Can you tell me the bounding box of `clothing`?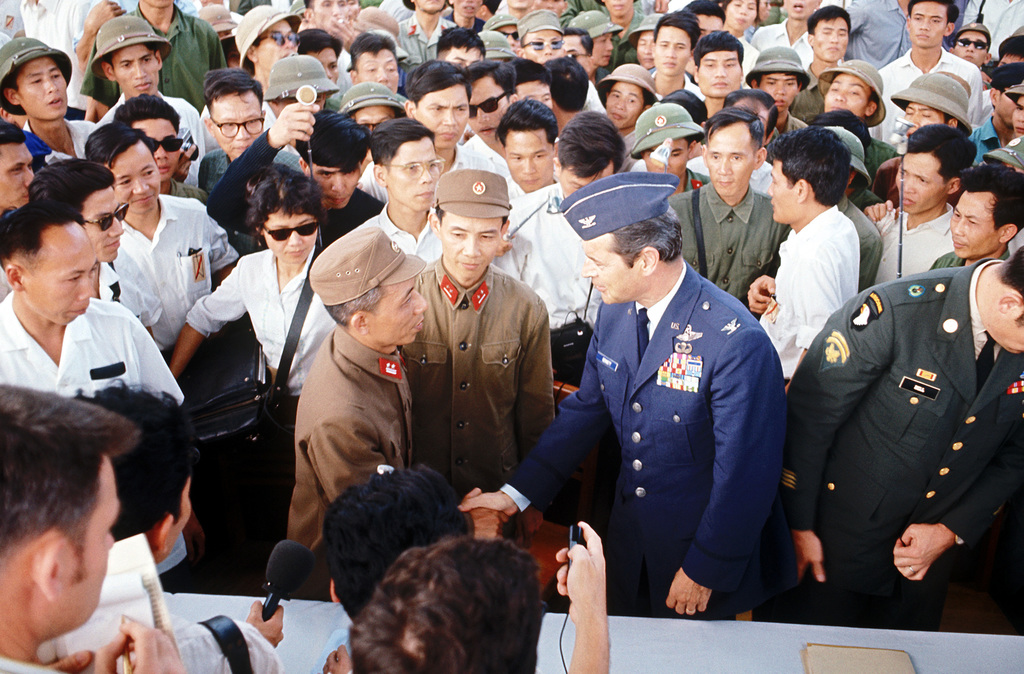
<region>503, 177, 613, 364</region>.
